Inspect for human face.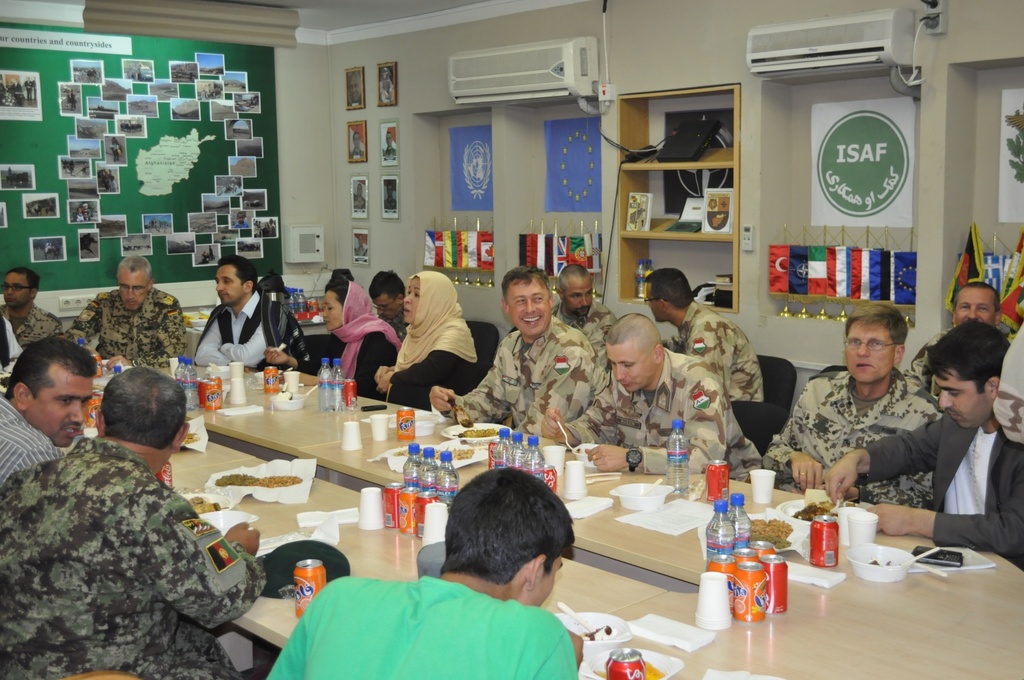
Inspection: 515 553 563 608.
